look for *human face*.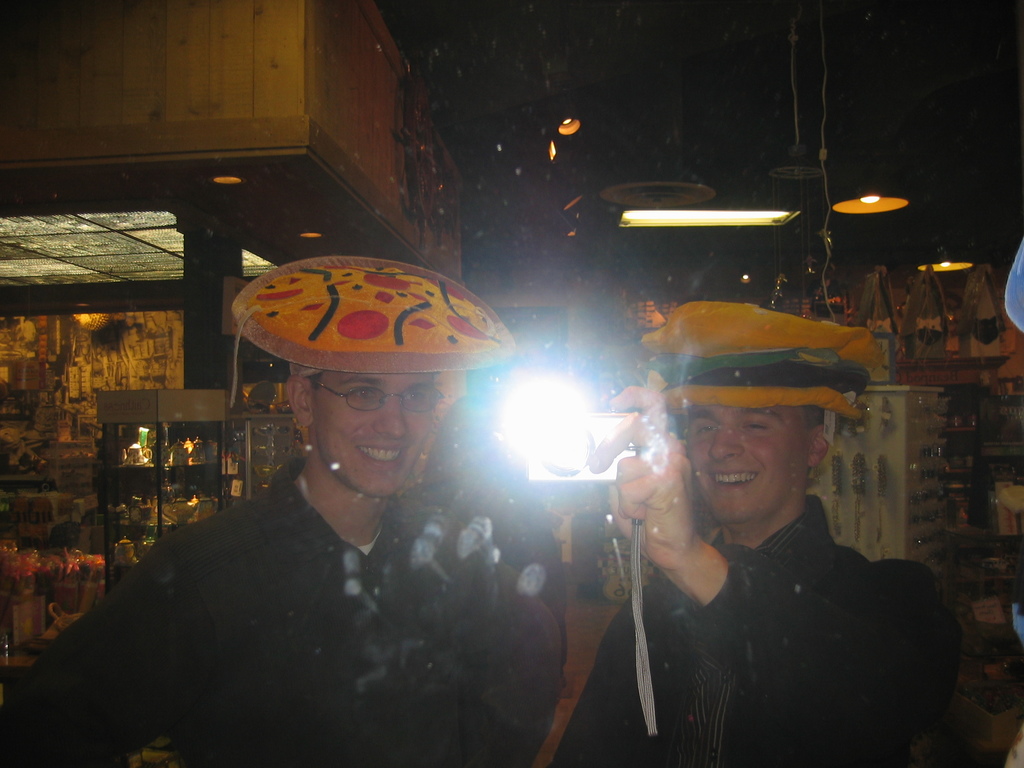
Found: bbox=[687, 400, 812, 520].
